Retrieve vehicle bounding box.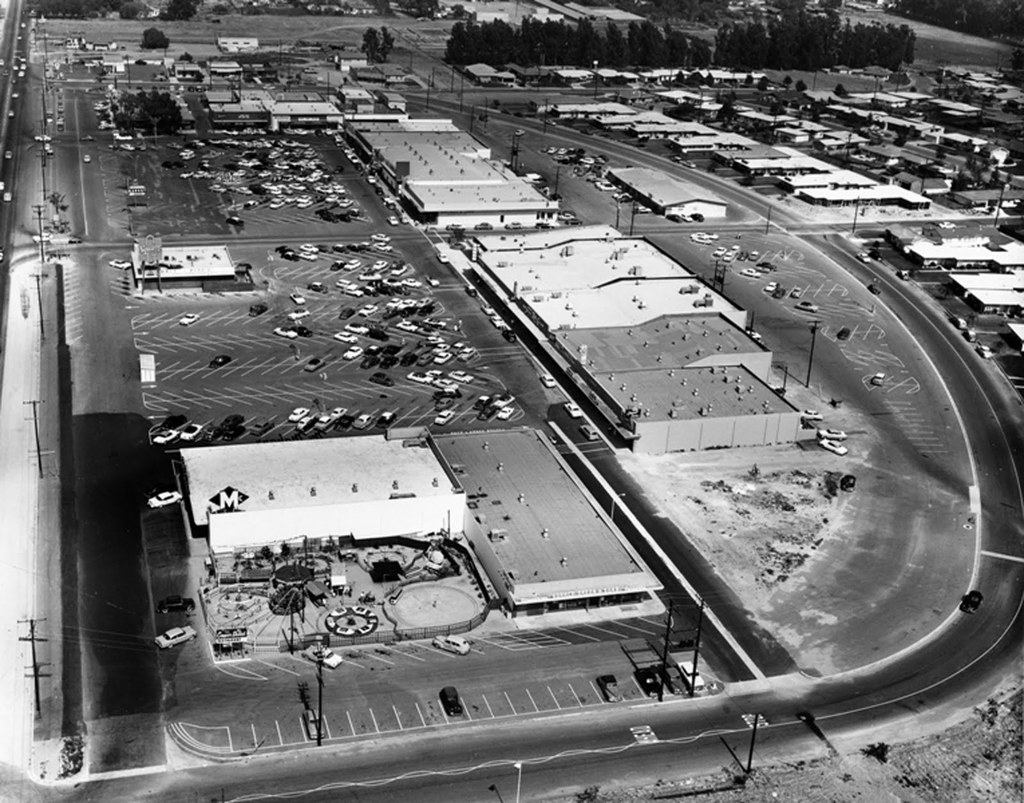
Bounding box: bbox=[739, 266, 767, 280].
